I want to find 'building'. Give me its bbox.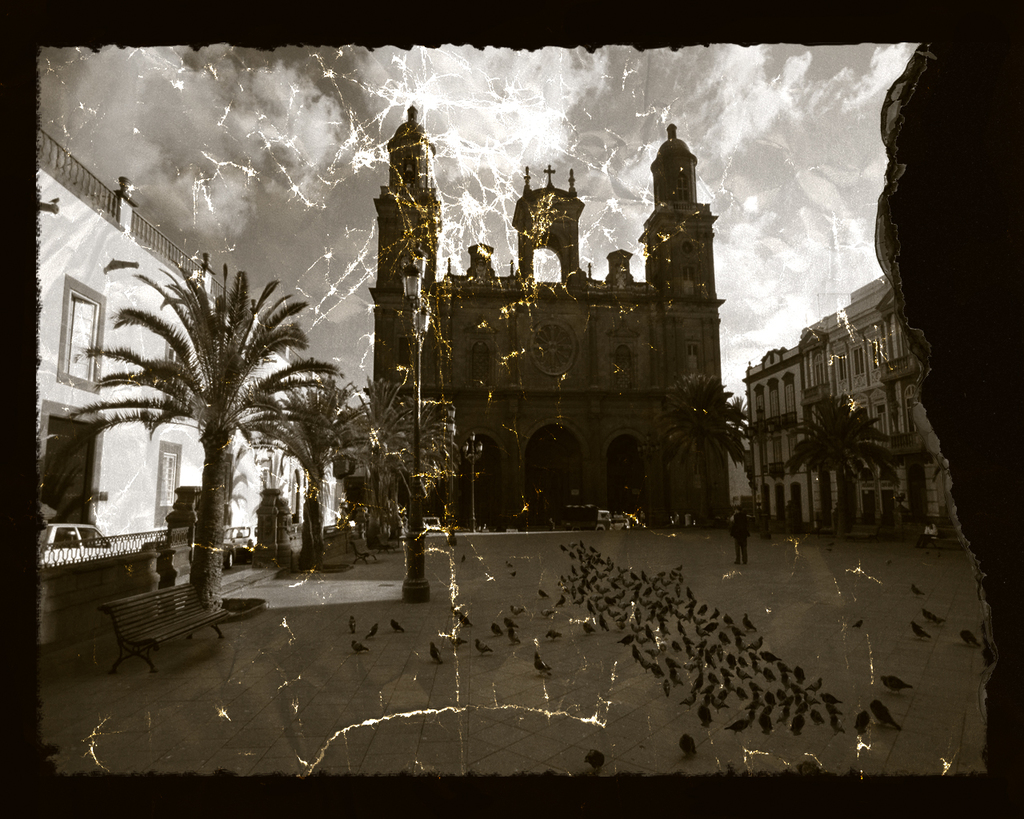
box(34, 124, 334, 558).
